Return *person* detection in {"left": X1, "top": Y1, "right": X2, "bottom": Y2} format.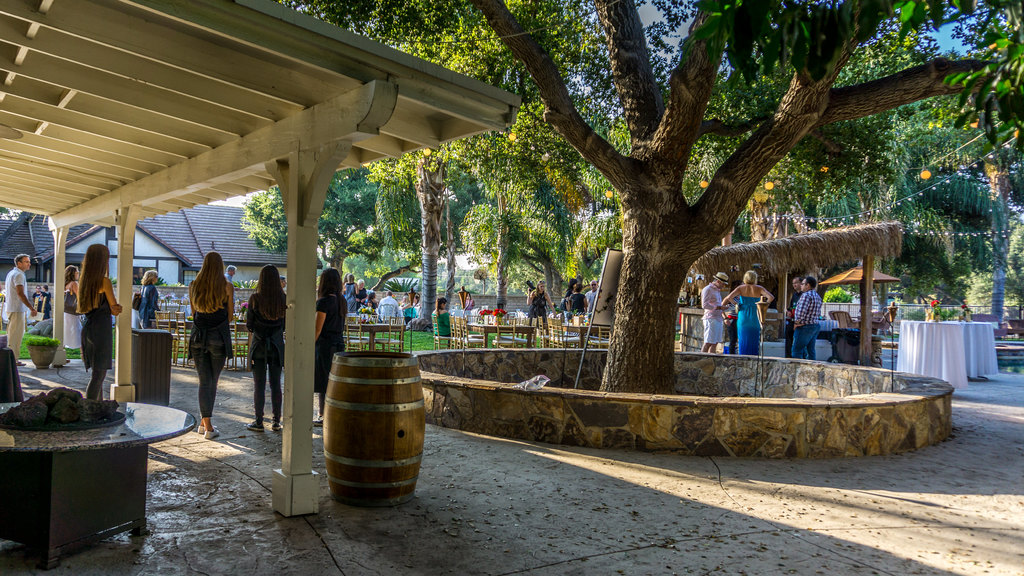
{"left": 724, "top": 268, "right": 771, "bottom": 353}.
